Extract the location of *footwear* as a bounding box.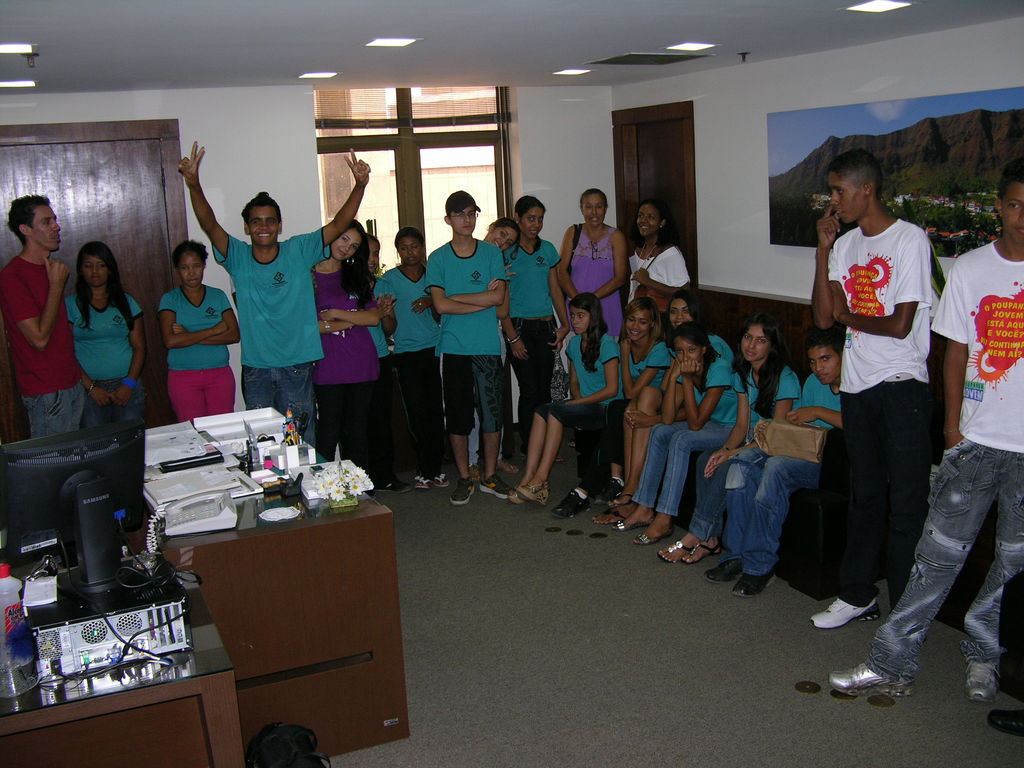
<box>616,512,653,532</box>.
